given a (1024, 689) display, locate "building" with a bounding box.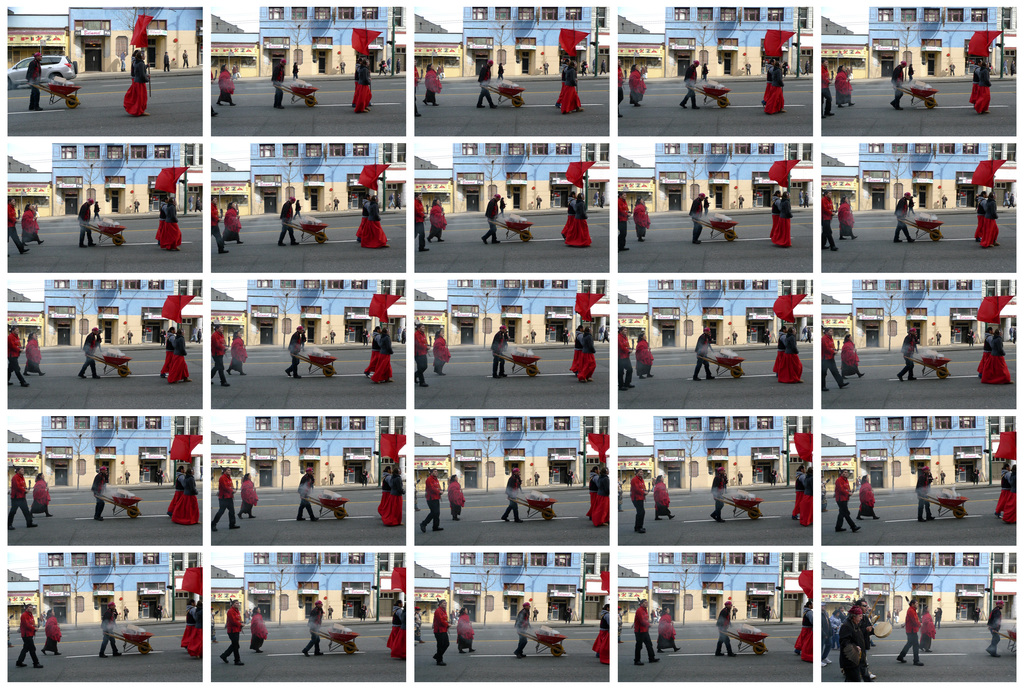
Located: [620,4,813,81].
